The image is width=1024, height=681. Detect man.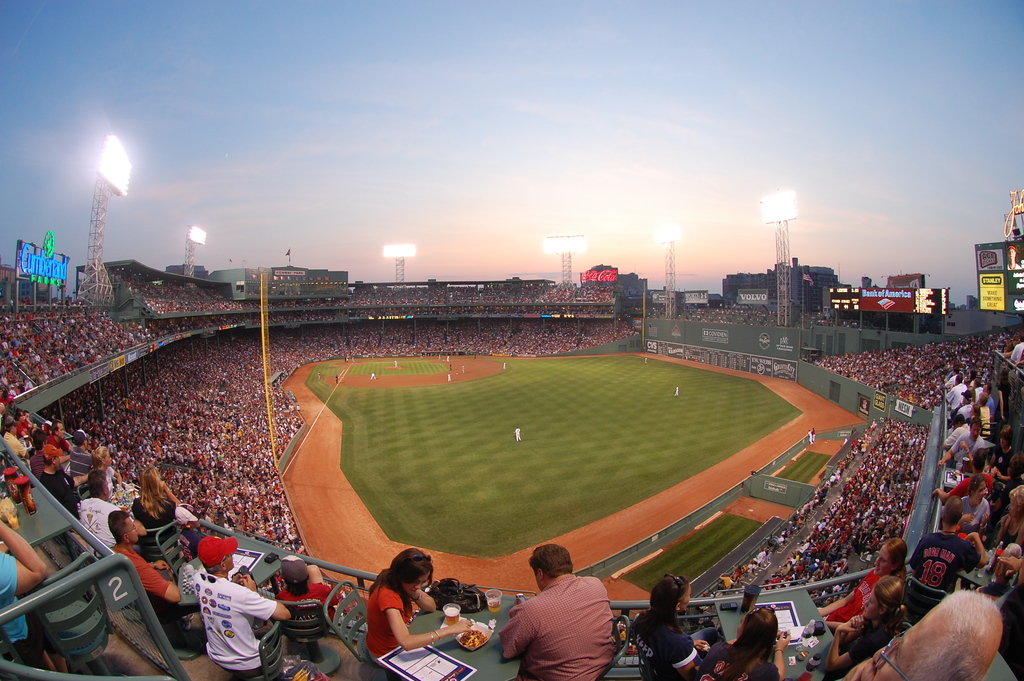
Detection: detection(113, 503, 184, 605).
